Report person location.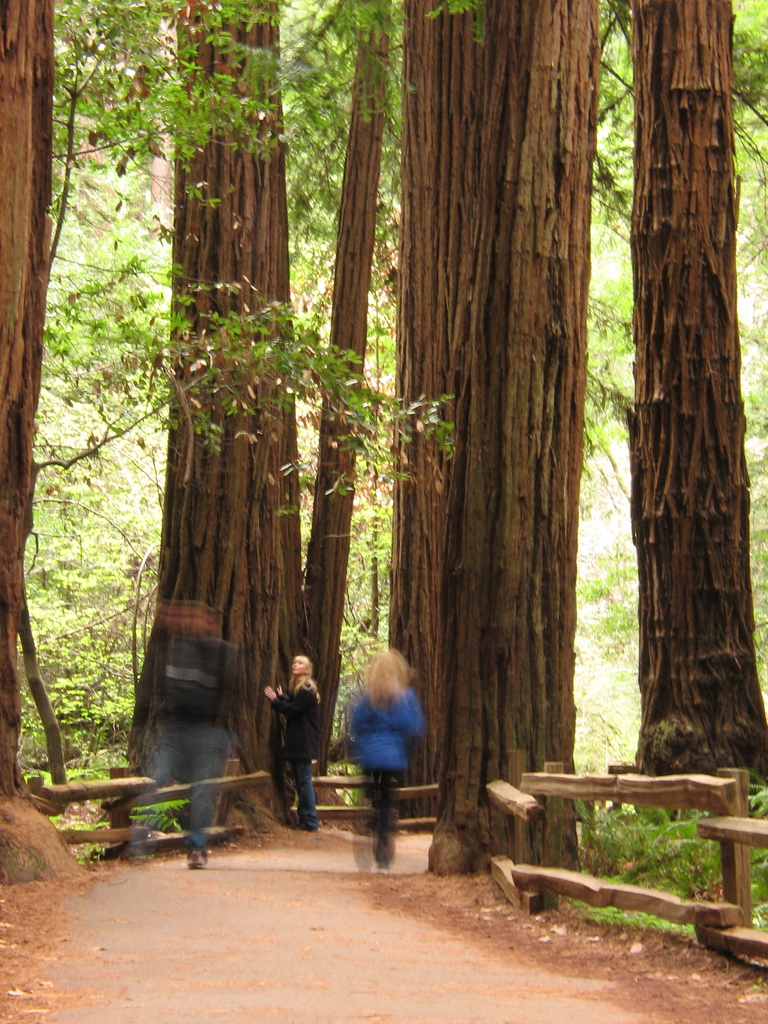
Report: crop(271, 652, 327, 829).
